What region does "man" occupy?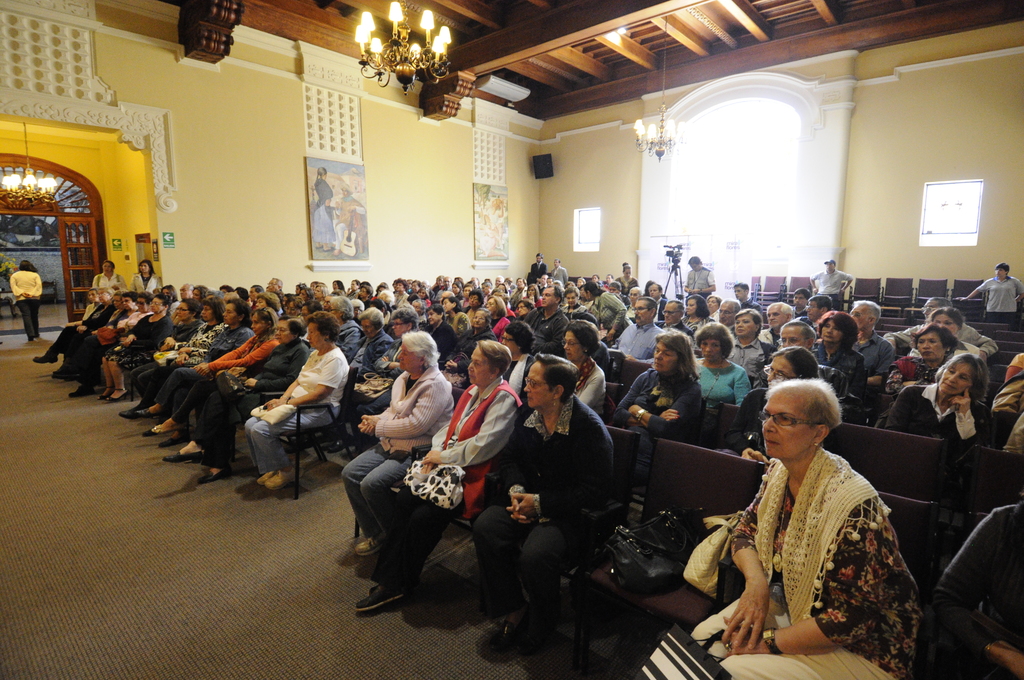
select_region(609, 294, 662, 360).
